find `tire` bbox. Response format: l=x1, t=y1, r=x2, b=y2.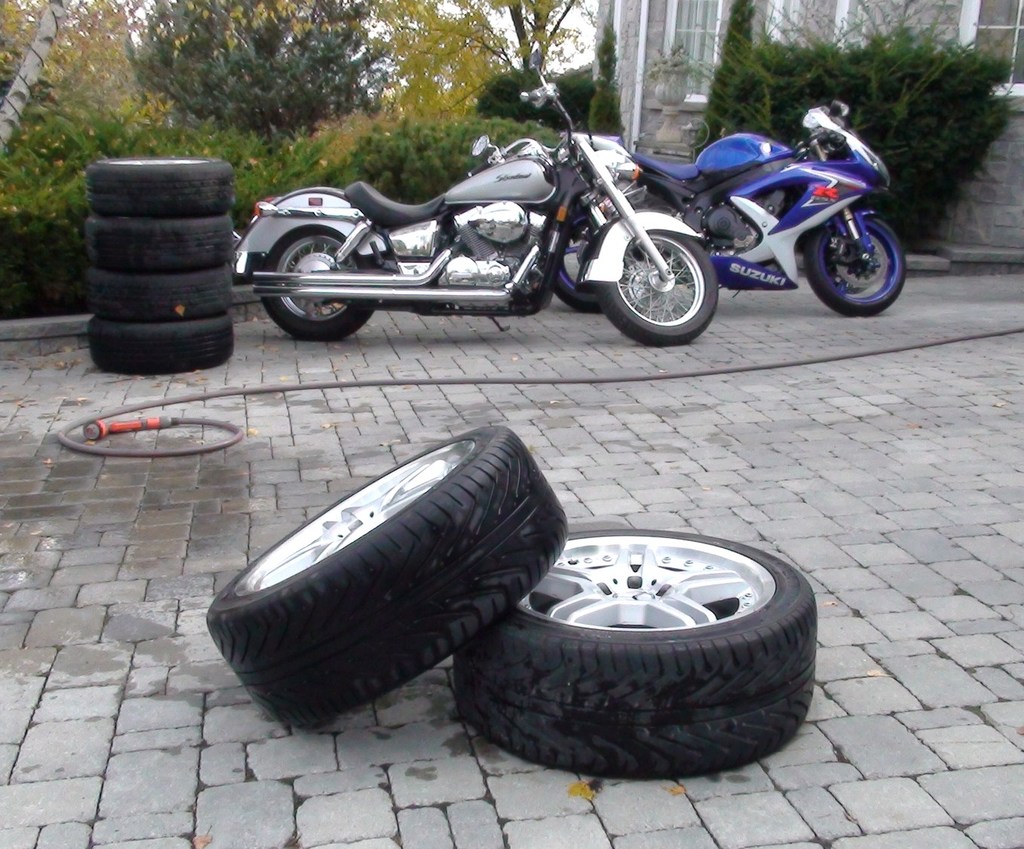
l=201, t=422, r=567, b=739.
